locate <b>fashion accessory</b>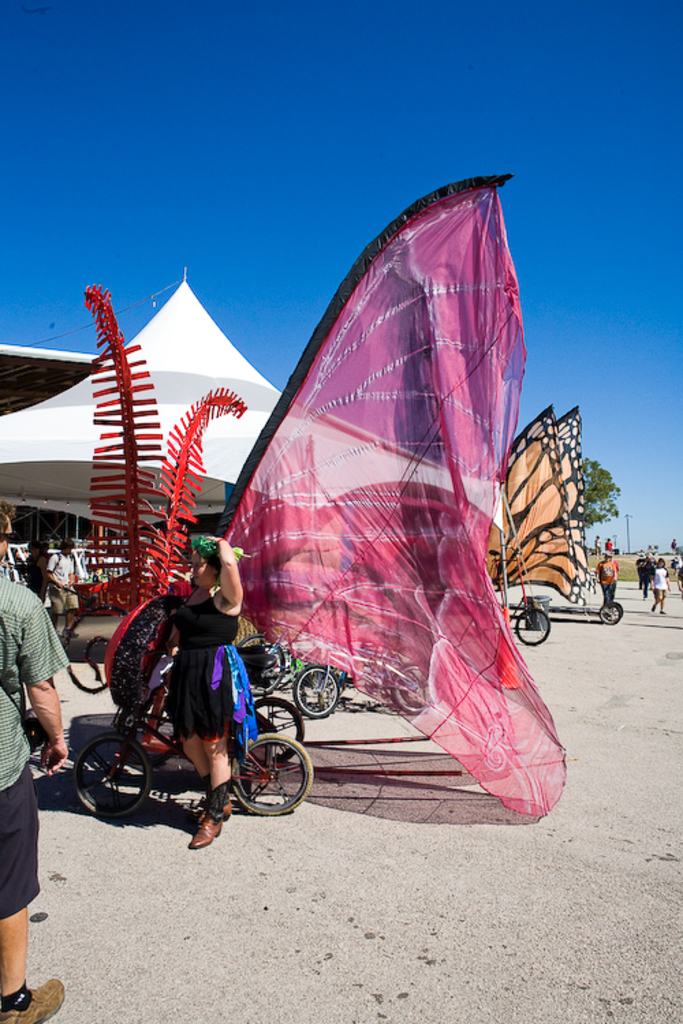
BBox(193, 530, 247, 557)
